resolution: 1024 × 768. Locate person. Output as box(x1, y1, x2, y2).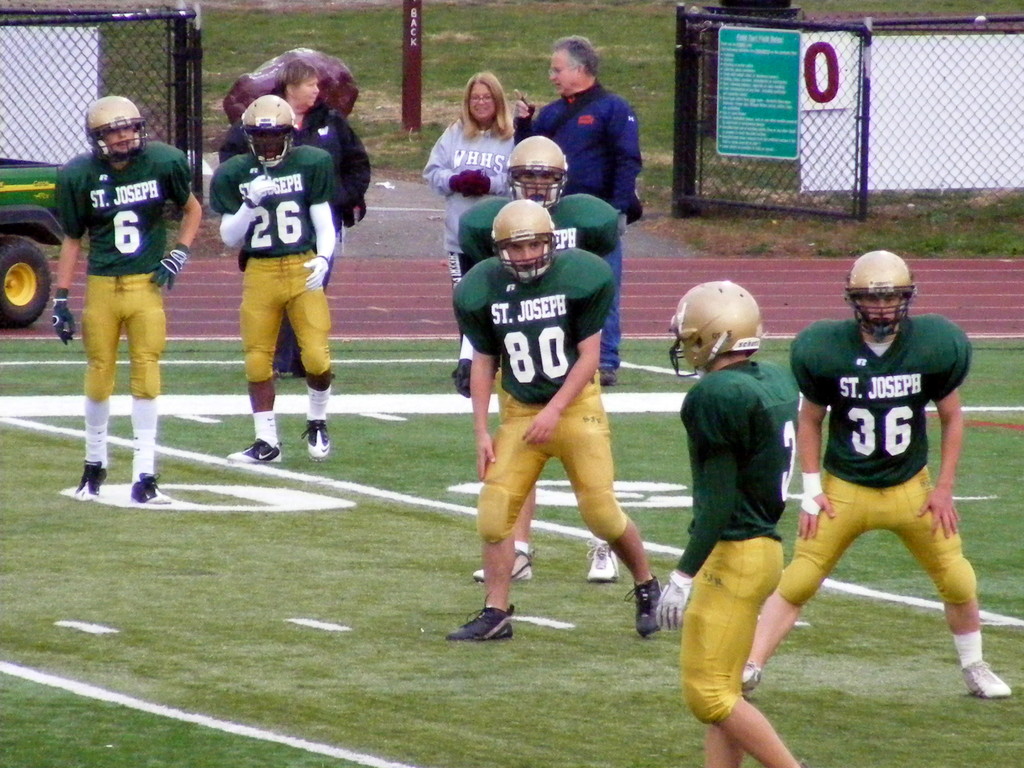
box(218, 63, 367, 376).
